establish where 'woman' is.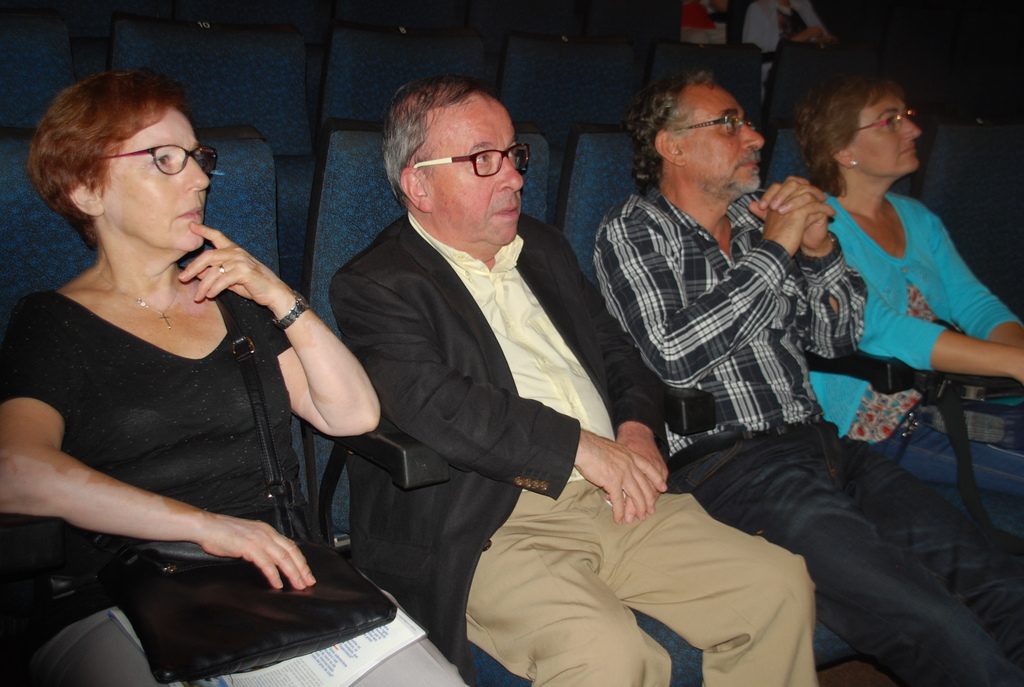
Established at {"left": 792, "top": 37, "right": 1023, "bottom": 508}.
